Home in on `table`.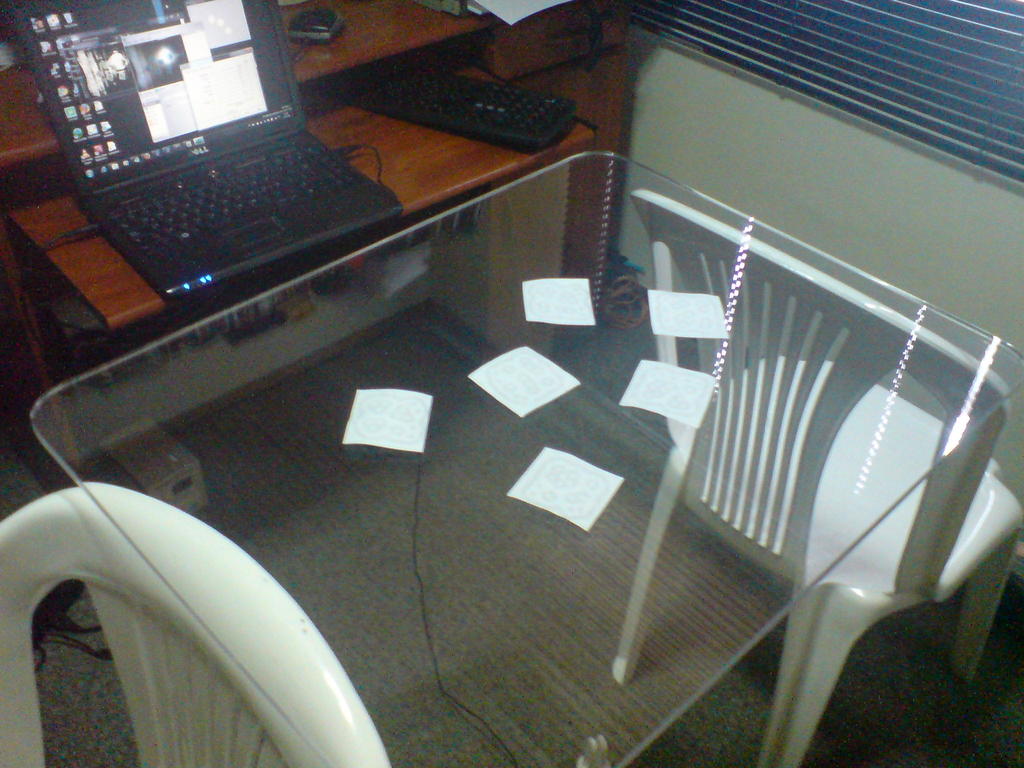
Homed in at pyautogui.locateOnScreen(45, 104, 951, 737).
